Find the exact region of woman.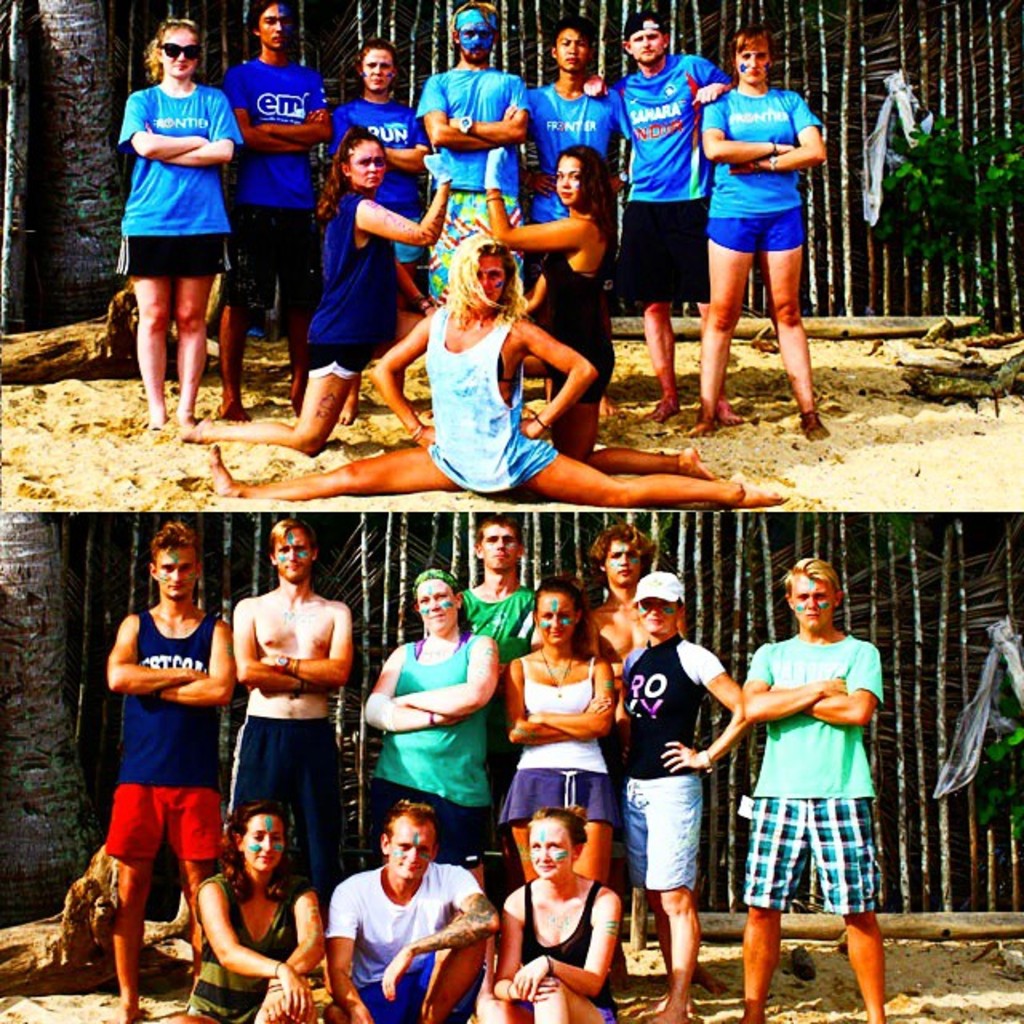
Exact region: {"left": 477, "top": 142, "right": 717, "bottom": 478}.
